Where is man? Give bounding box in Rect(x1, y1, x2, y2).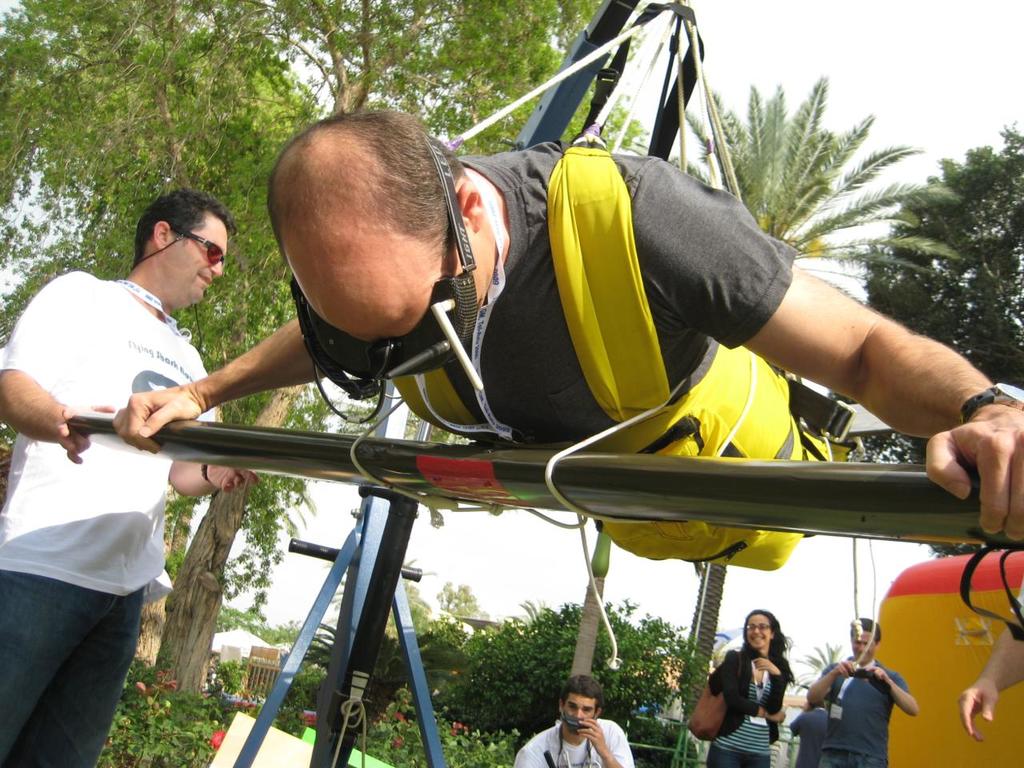
Rect(114, 106, 1023, 569).
